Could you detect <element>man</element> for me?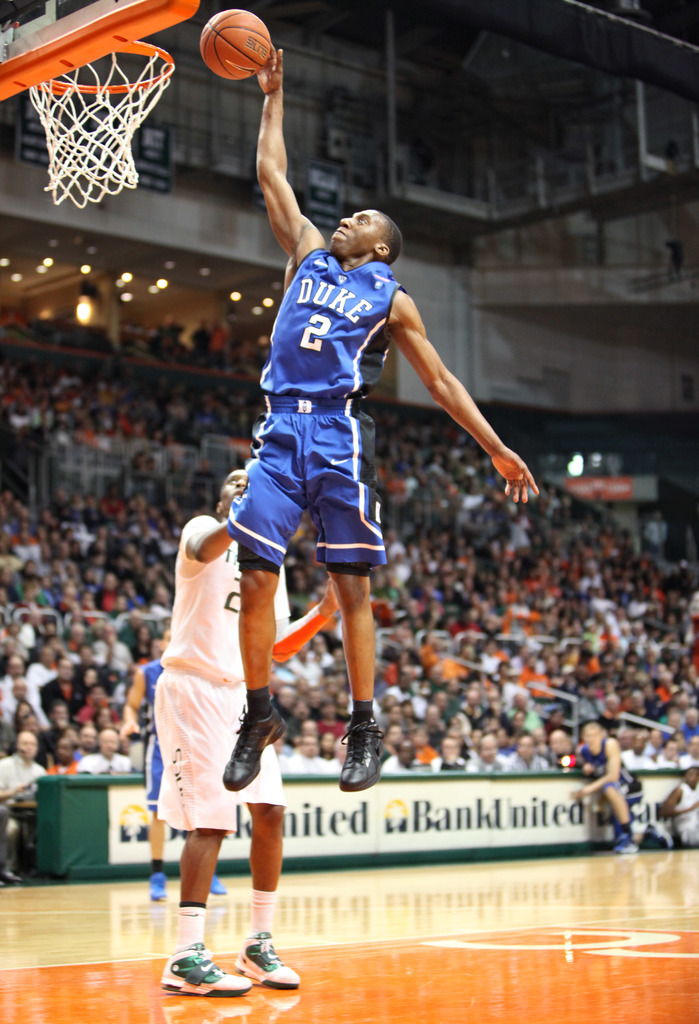
Detection result: pyautogui.locateOnScreen(660, 764, 698, 848).
